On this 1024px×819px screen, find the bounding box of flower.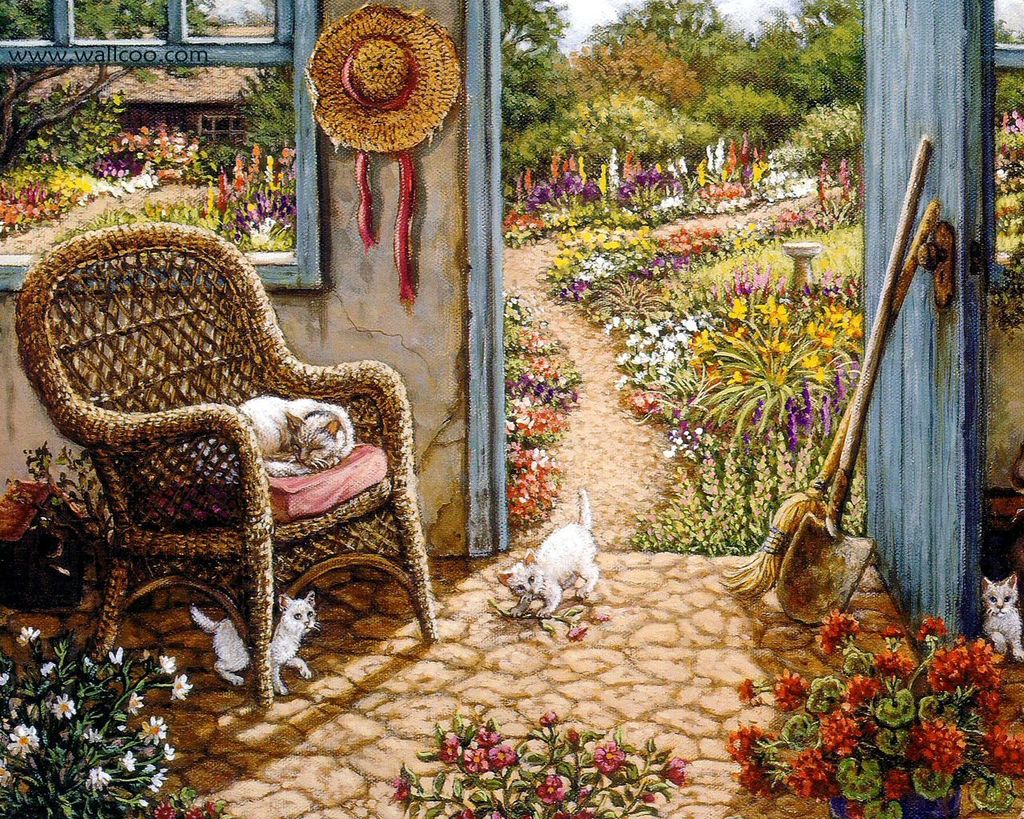
Bounding box: 735, 676, 757, 707.
